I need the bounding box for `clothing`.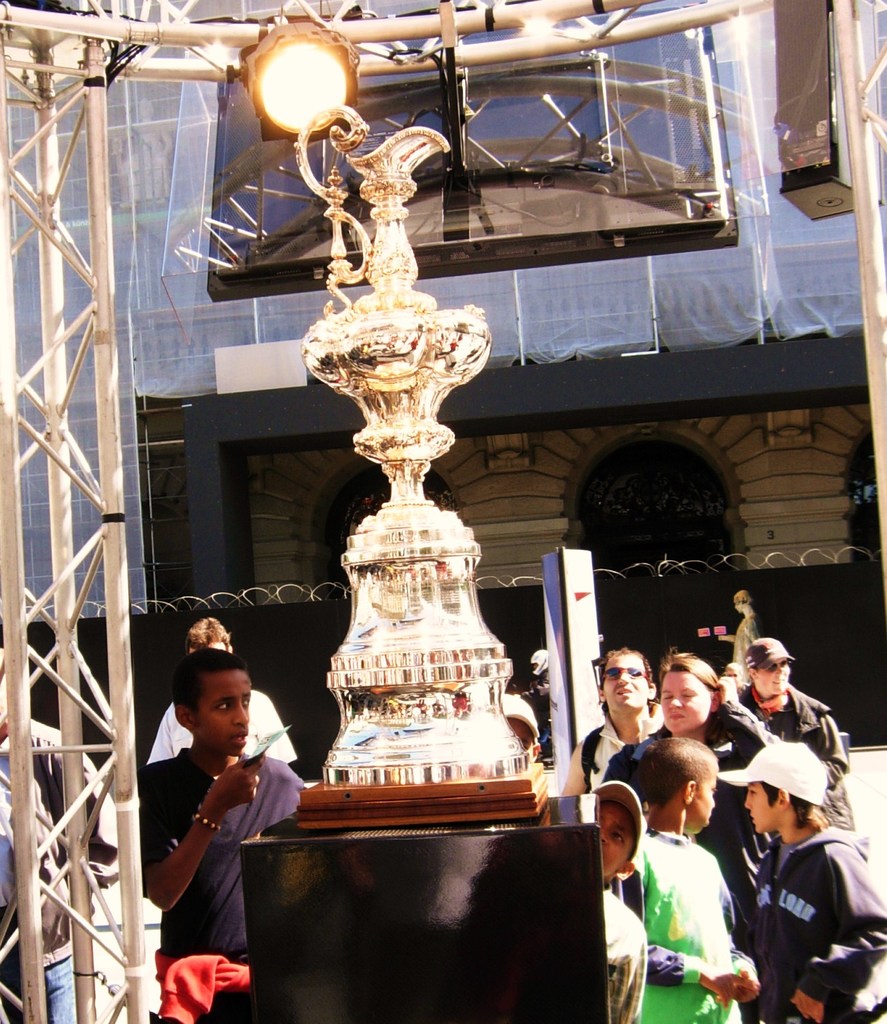
Here it is: 636,834,724,1023.
